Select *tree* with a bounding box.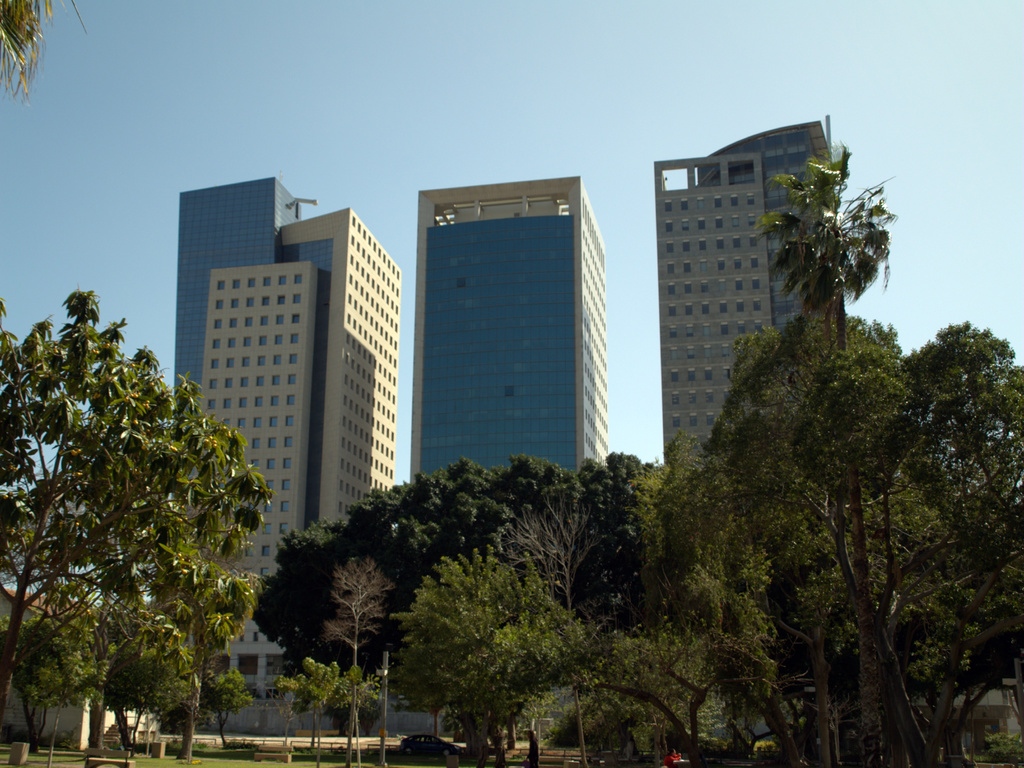
box=[397, 546, 587, 764].
